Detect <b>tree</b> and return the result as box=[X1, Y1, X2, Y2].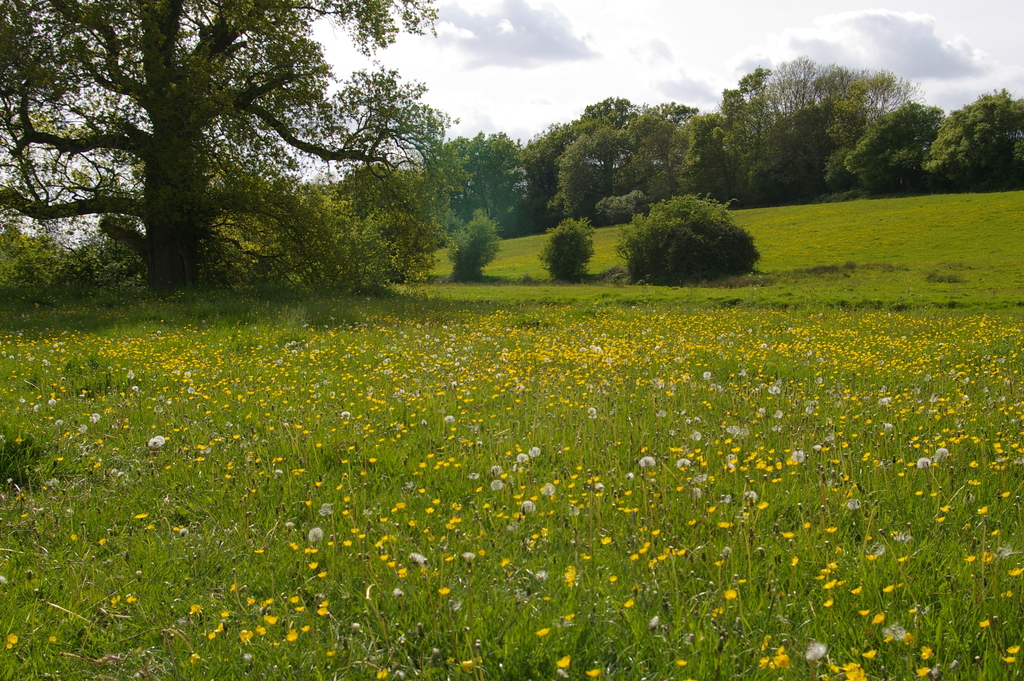
box=[0, 0, 452, 315].
